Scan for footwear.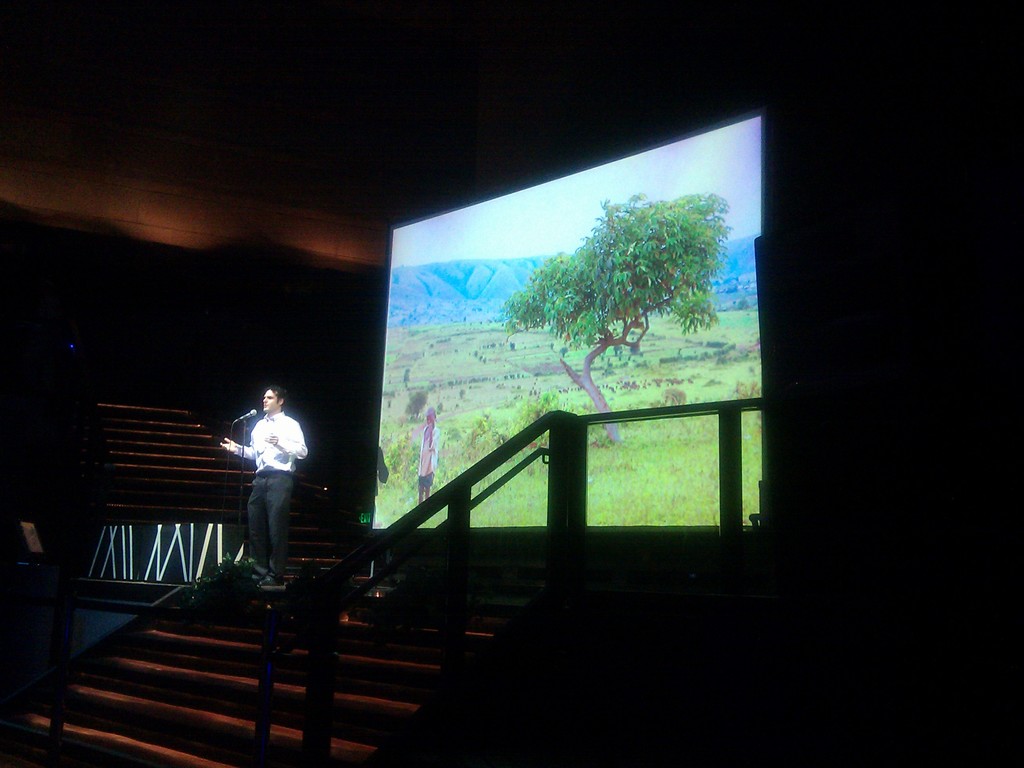
Scan result: locate(257, 571, 288, 589).
